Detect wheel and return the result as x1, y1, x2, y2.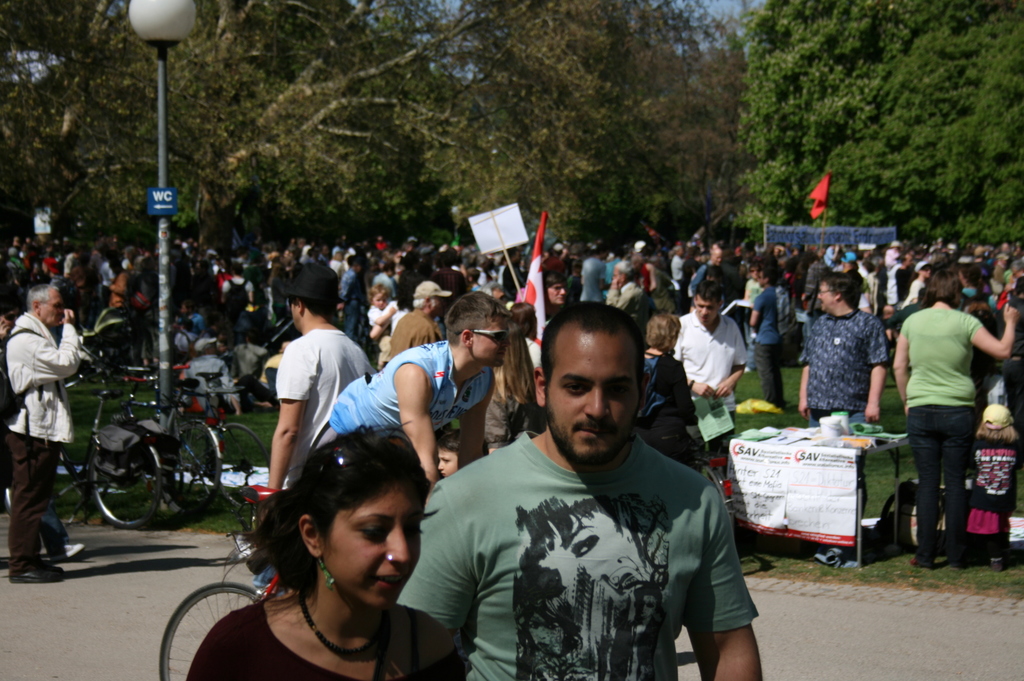
89, 426, 157, 529.
